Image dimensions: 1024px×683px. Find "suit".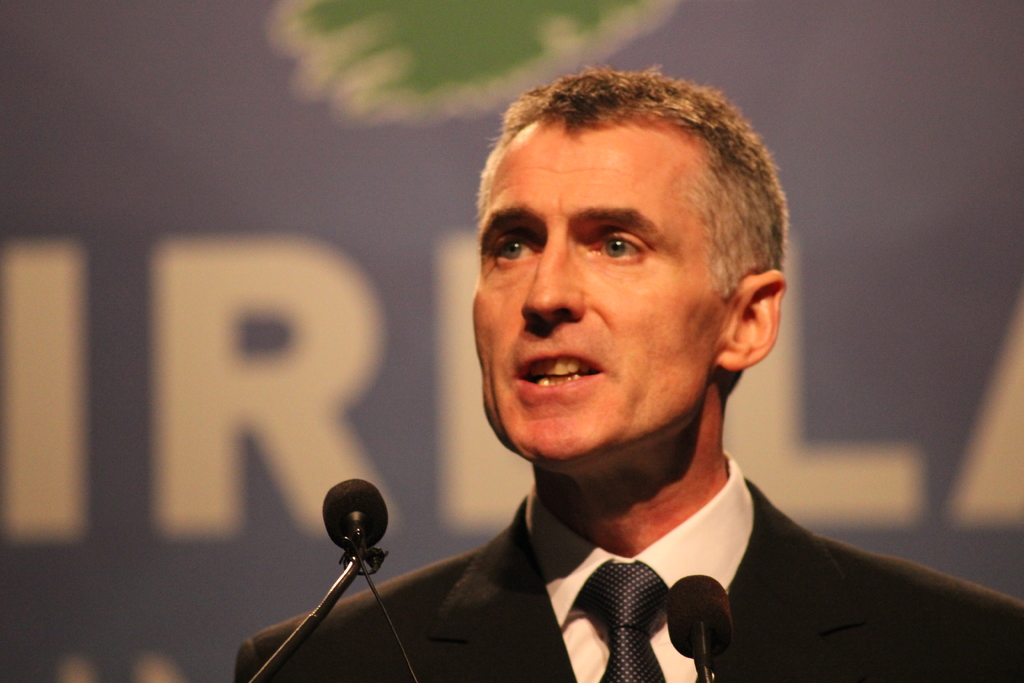
[left=239, top=481, right=1023, bottom=682].
